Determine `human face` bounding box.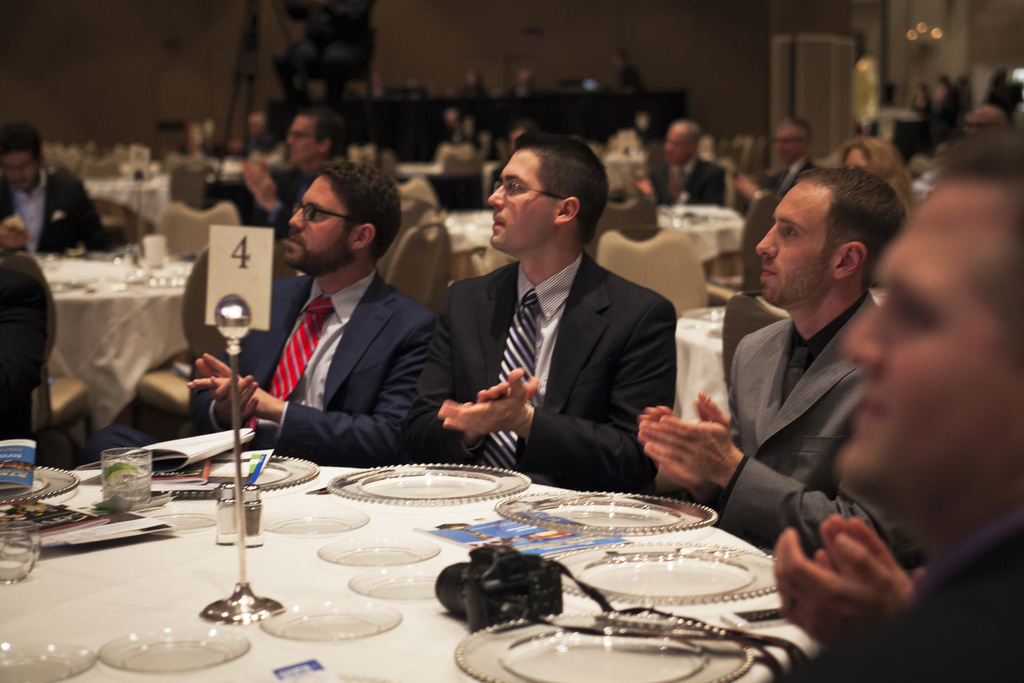
Determined: (left=0, top=145, right=42, bottom=191).
